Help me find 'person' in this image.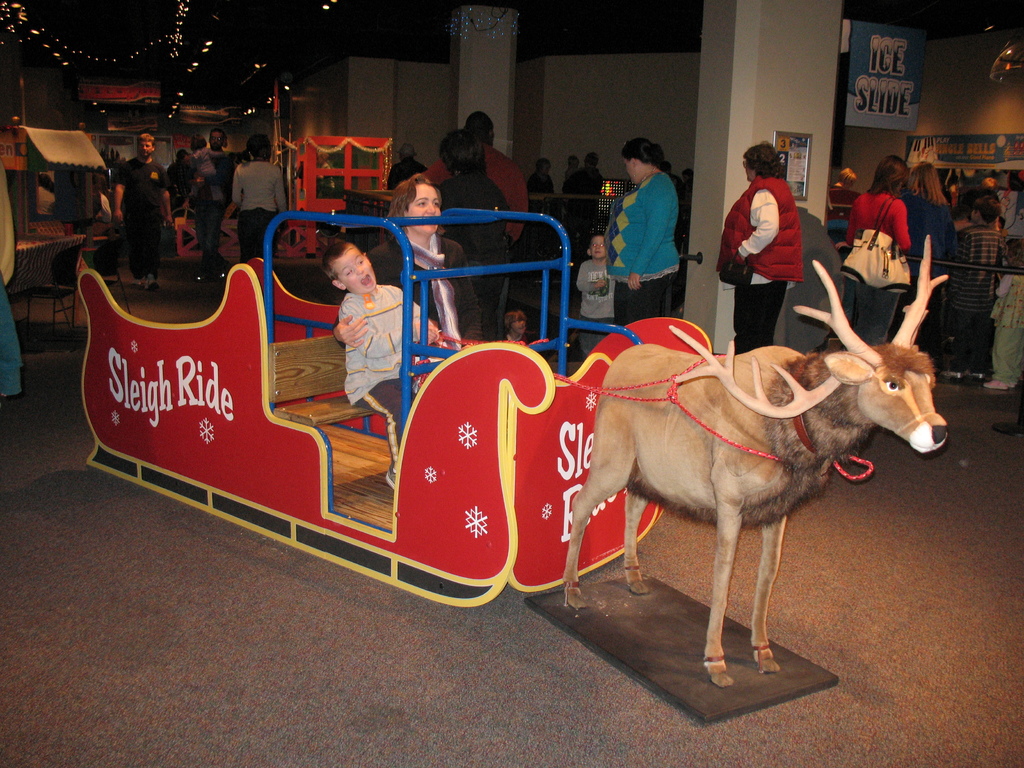
Found it: [767,205,846,362].
